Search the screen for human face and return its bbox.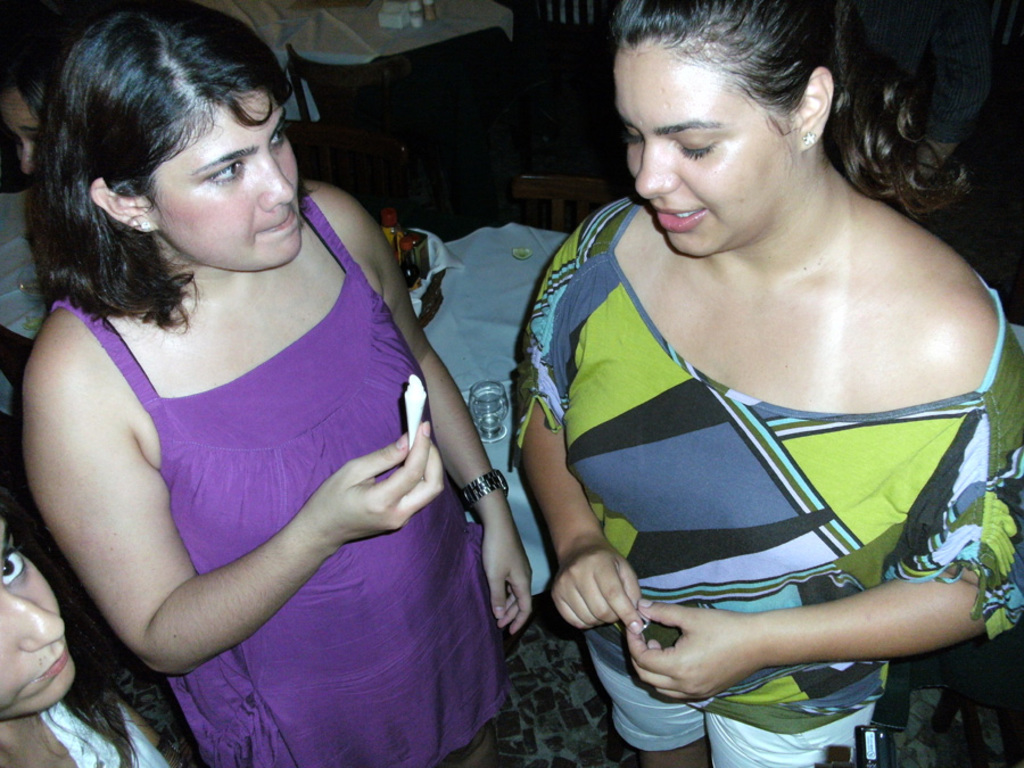
Found: crop(616, 40, 800, 255).
